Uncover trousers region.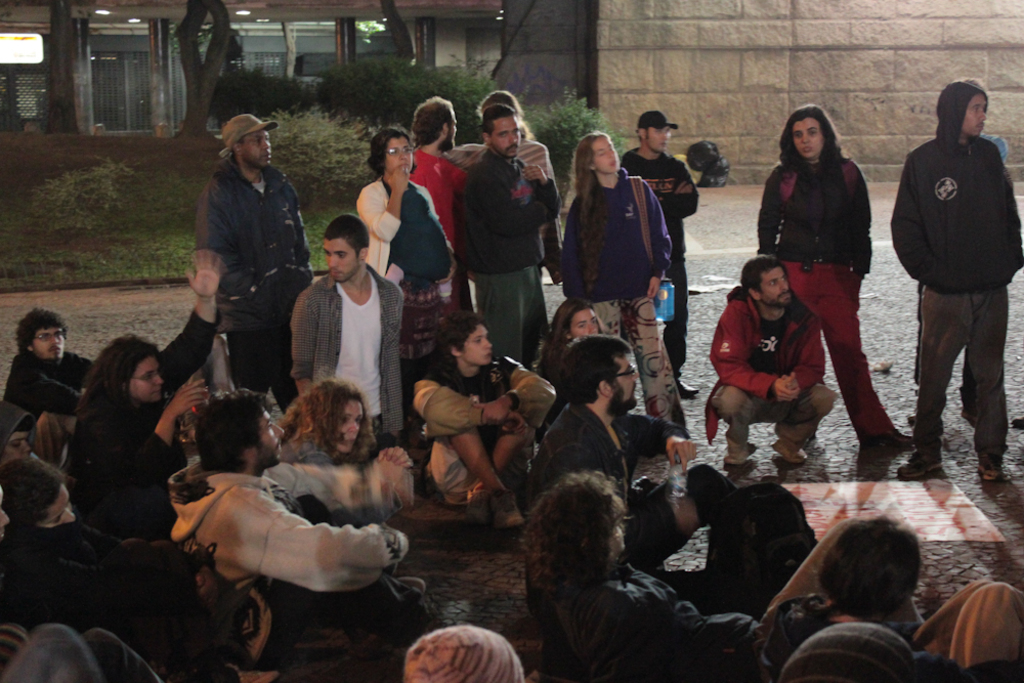
Uncovered: box(224, 280, 310, 415).
